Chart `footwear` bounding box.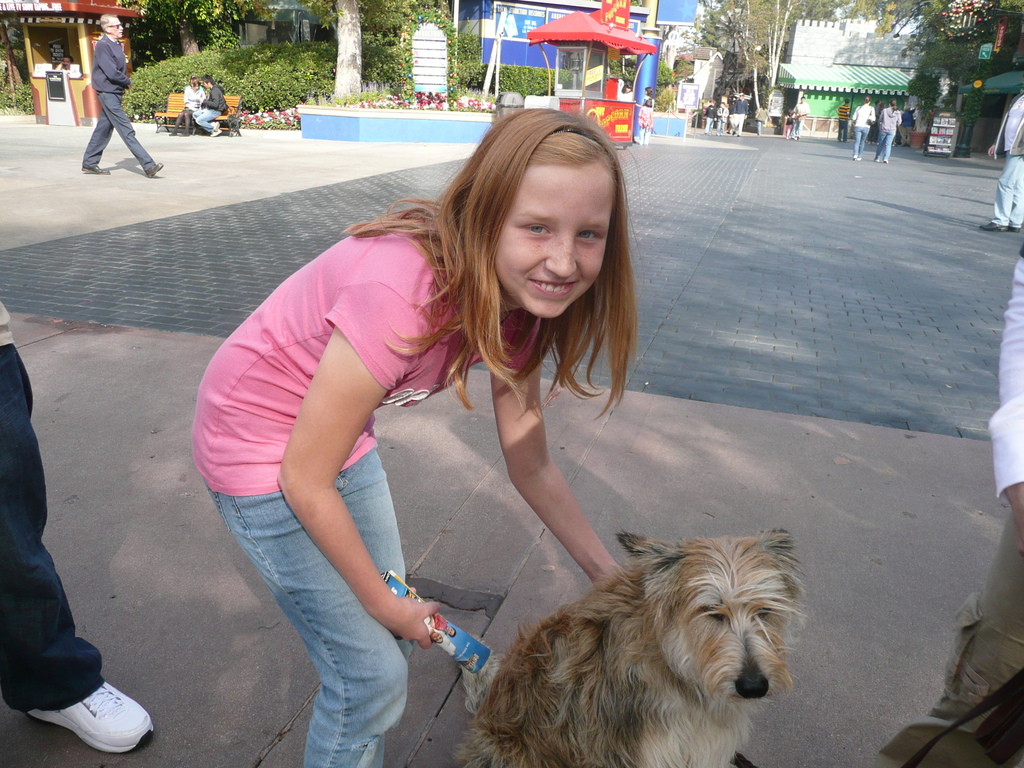
Charted: left=874, top=159, right=881, bottom=163.
